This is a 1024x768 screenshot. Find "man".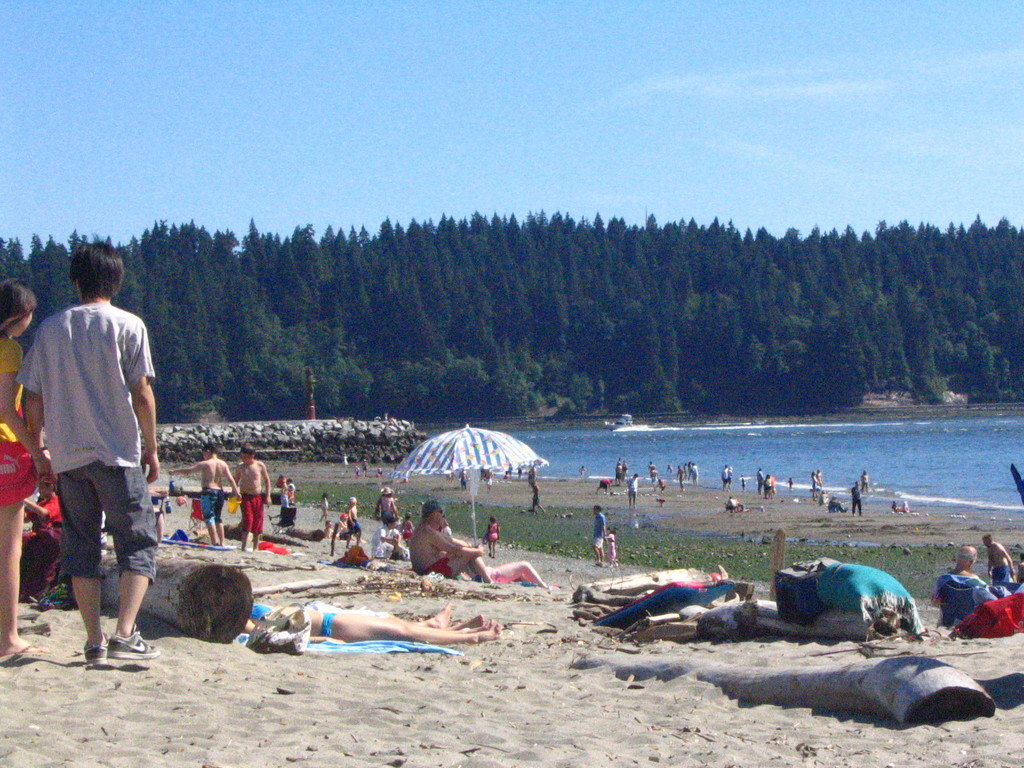
Bounding box: region(592, 504, 608, 566).
